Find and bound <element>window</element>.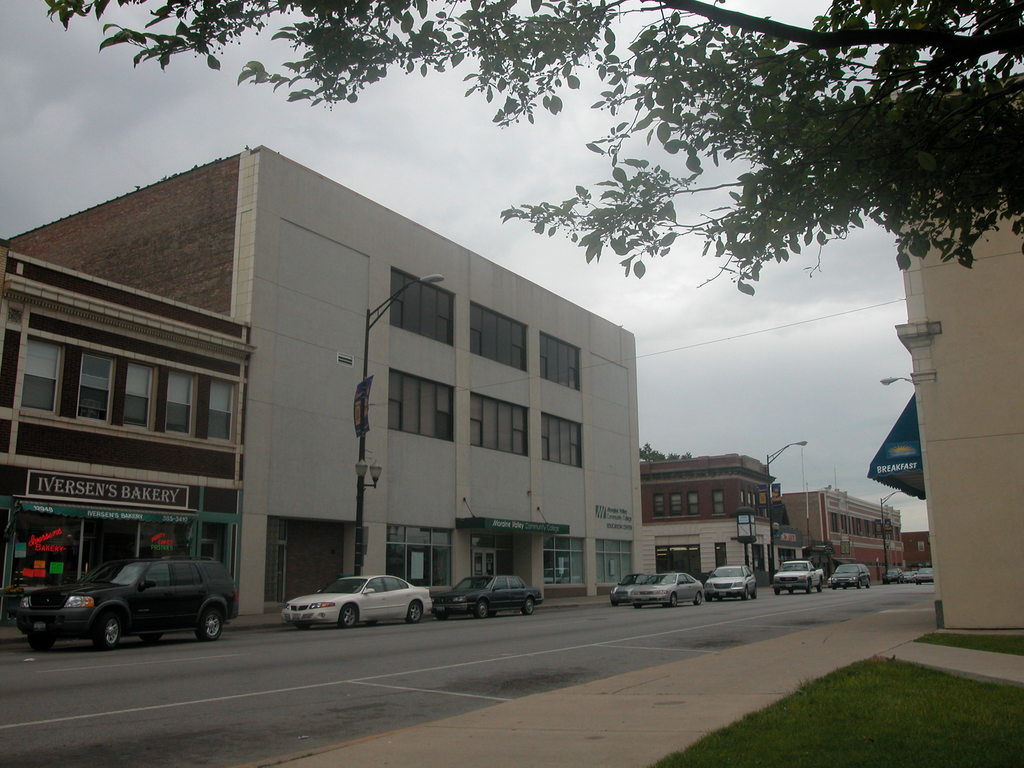
Bound: box=[540, 534, 585, 585].
